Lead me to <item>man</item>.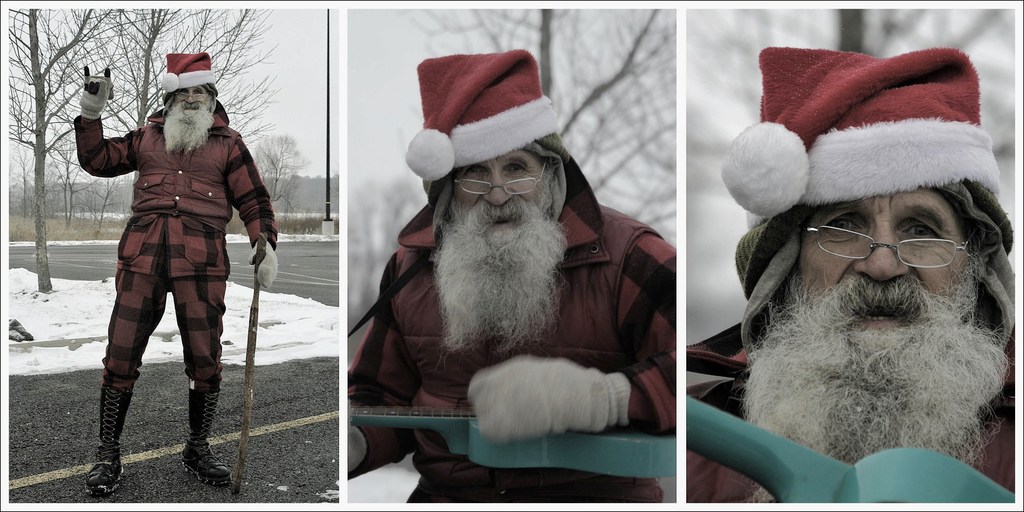
Lead to <bbox>360, 57, 691, 447</bbox>.
